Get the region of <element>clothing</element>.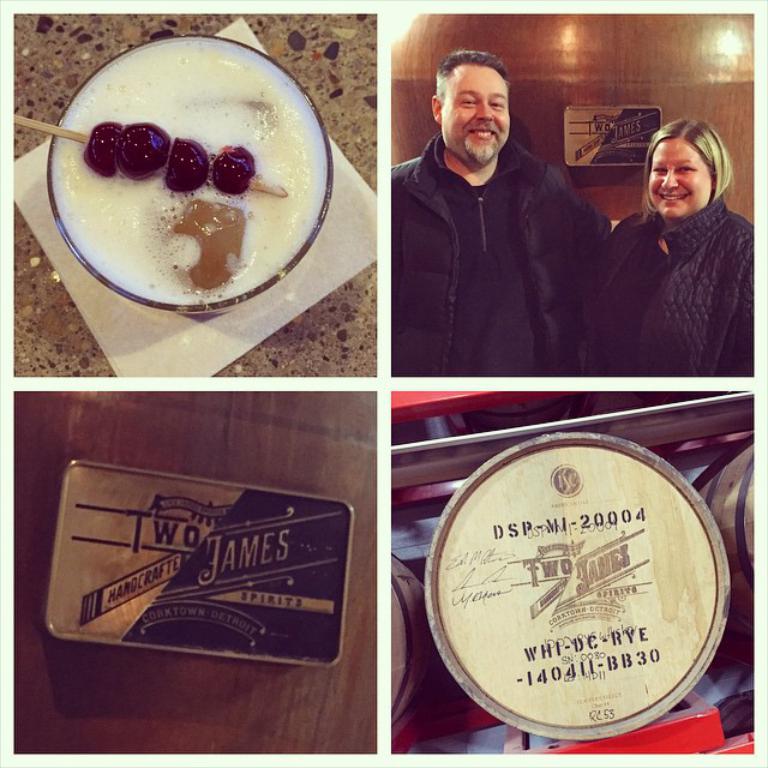
left=571, top=138, right=760, bottom=388.
